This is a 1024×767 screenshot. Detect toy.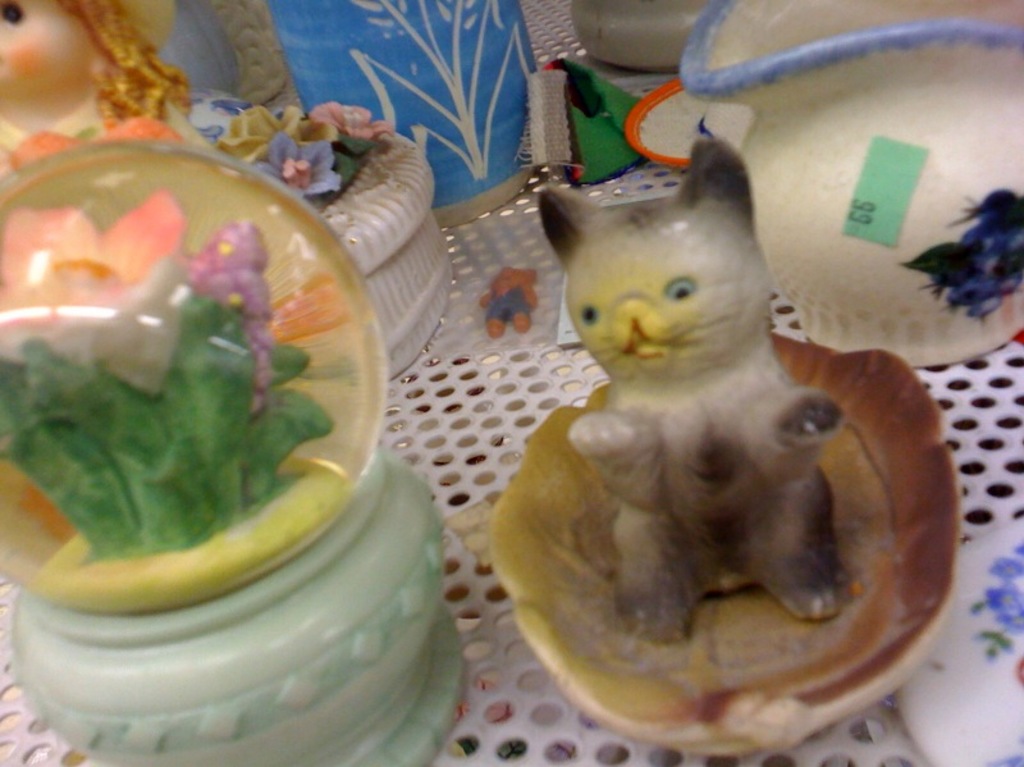
locate(518, 138, 940, 736).
